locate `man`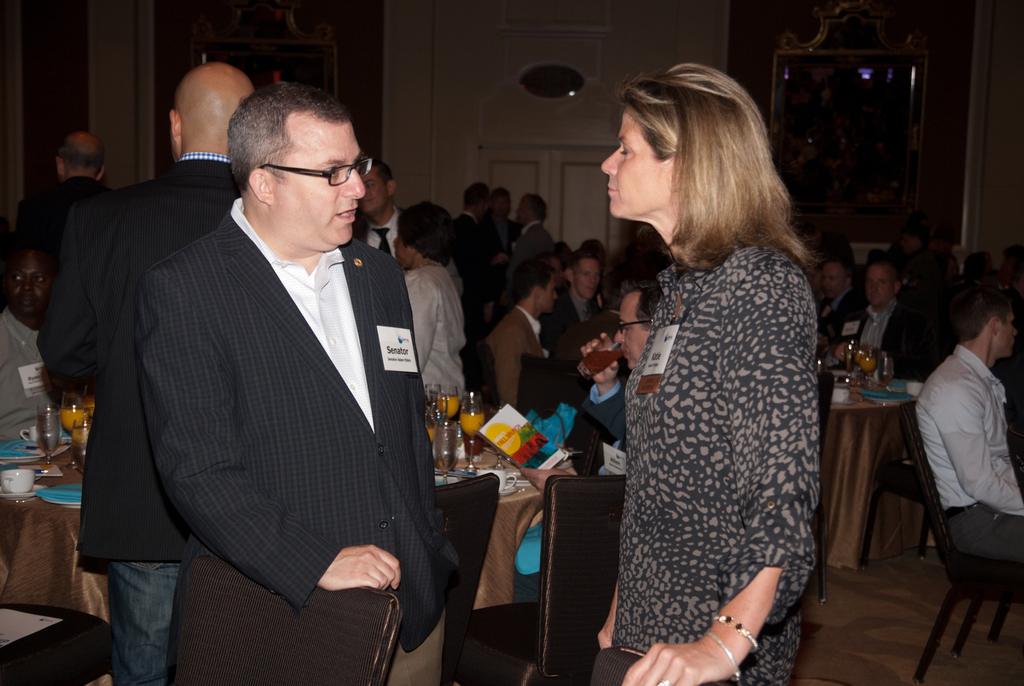
box=[353, 159, 406, 259]
